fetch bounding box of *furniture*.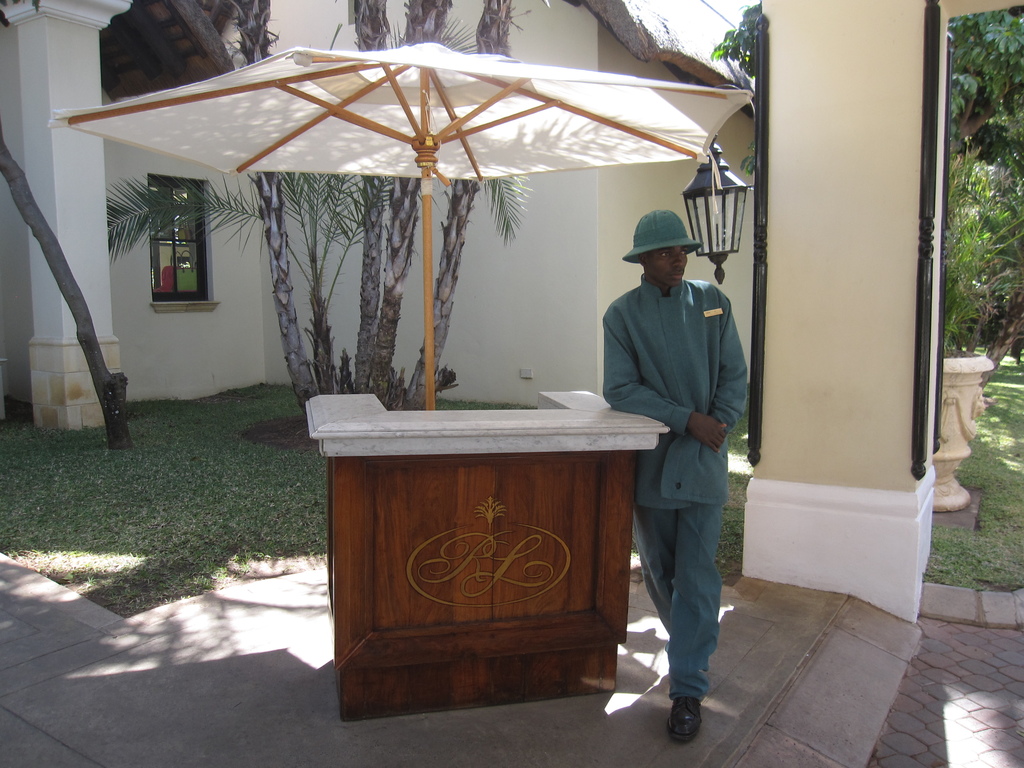
Bbox: pyautogui.locateOnScreen(303, 394, 673, 724).
